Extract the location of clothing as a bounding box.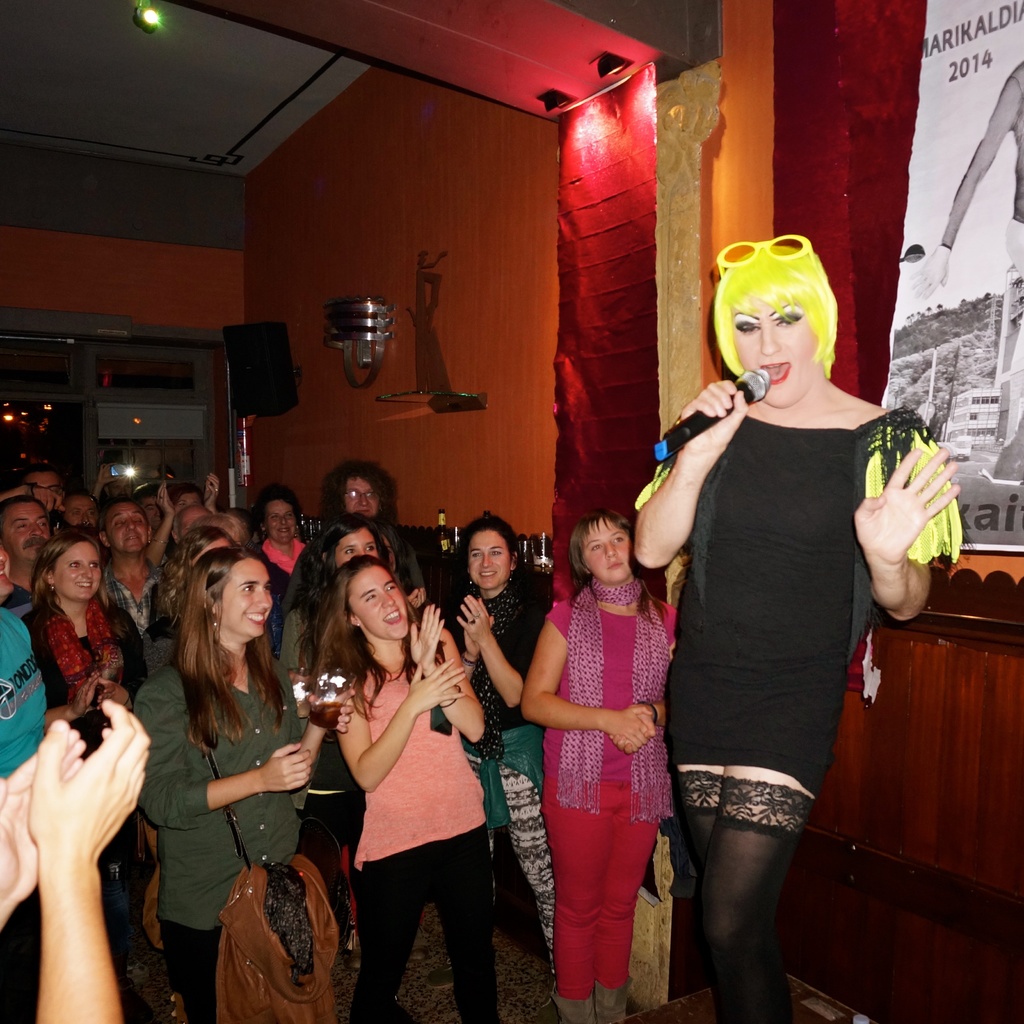
(100, 562, 160, 648).
